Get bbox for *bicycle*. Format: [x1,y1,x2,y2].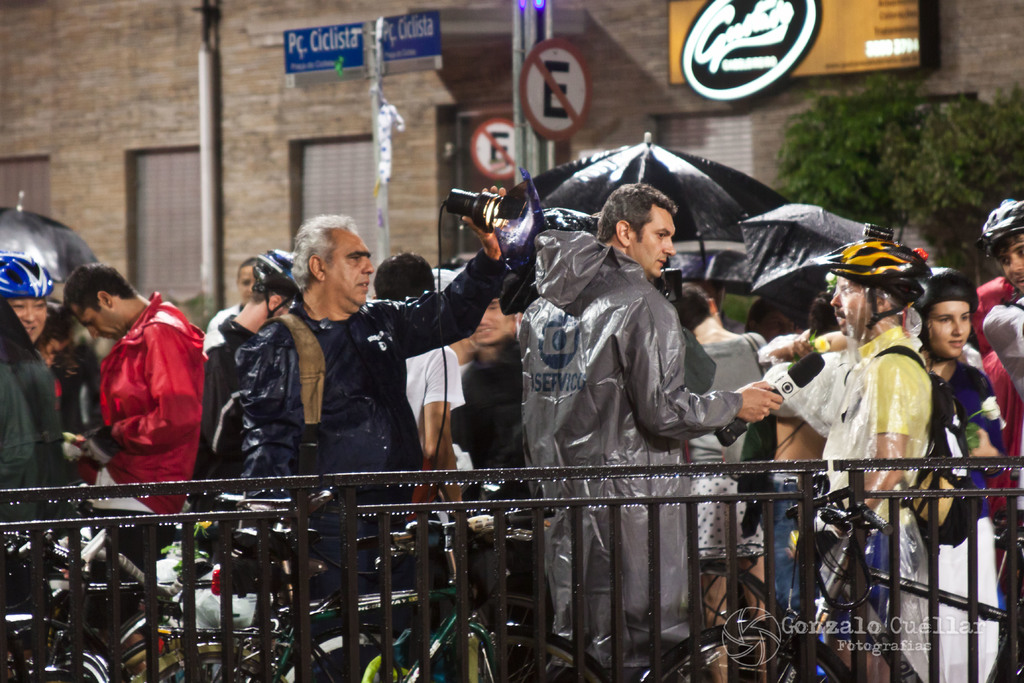
[252,512,619,682].
